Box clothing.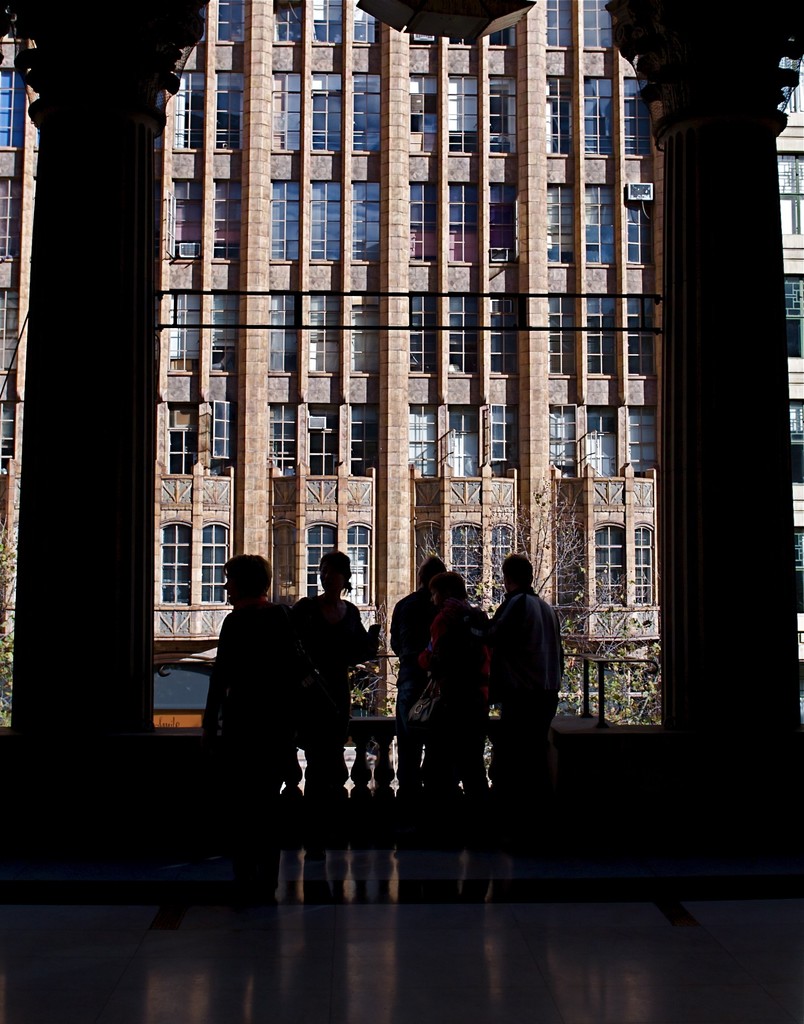
rect(426, 598, 492, 822).
